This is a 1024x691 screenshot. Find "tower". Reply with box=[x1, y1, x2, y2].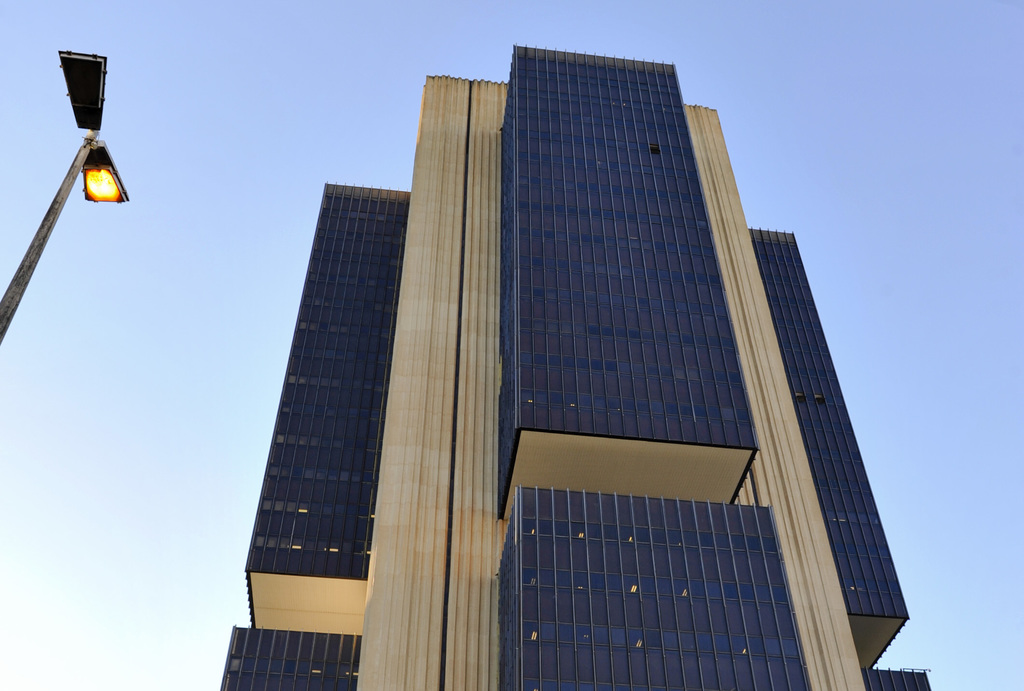
box=[212, 44, 931, 690].
